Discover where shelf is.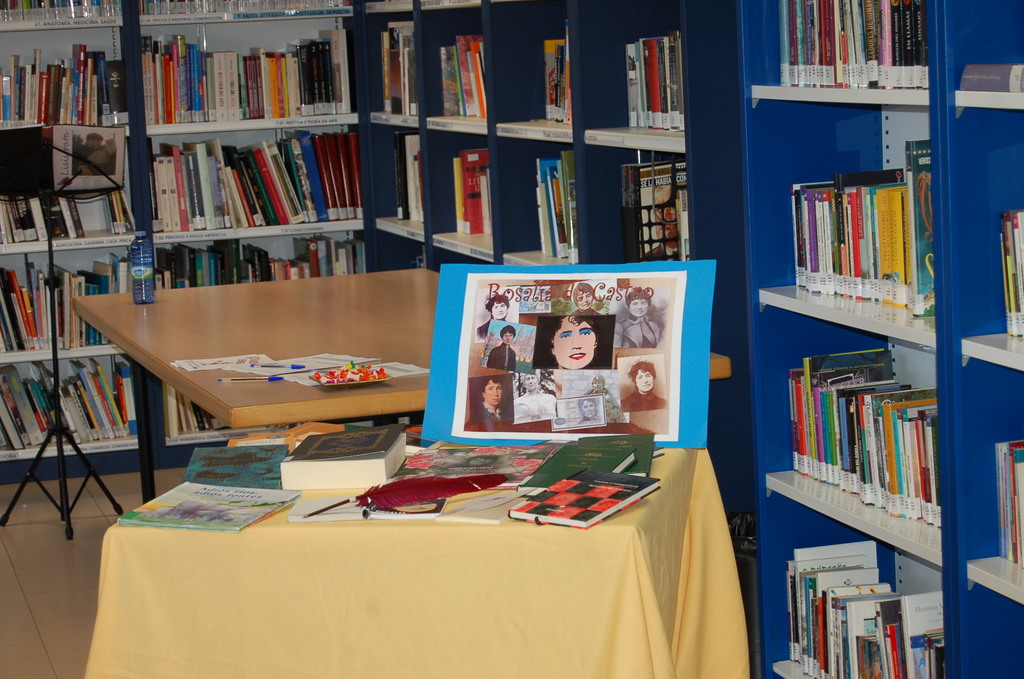
Discovered at {"left": 948, "top": 367, "right": 1020, "bottom": 612}.
